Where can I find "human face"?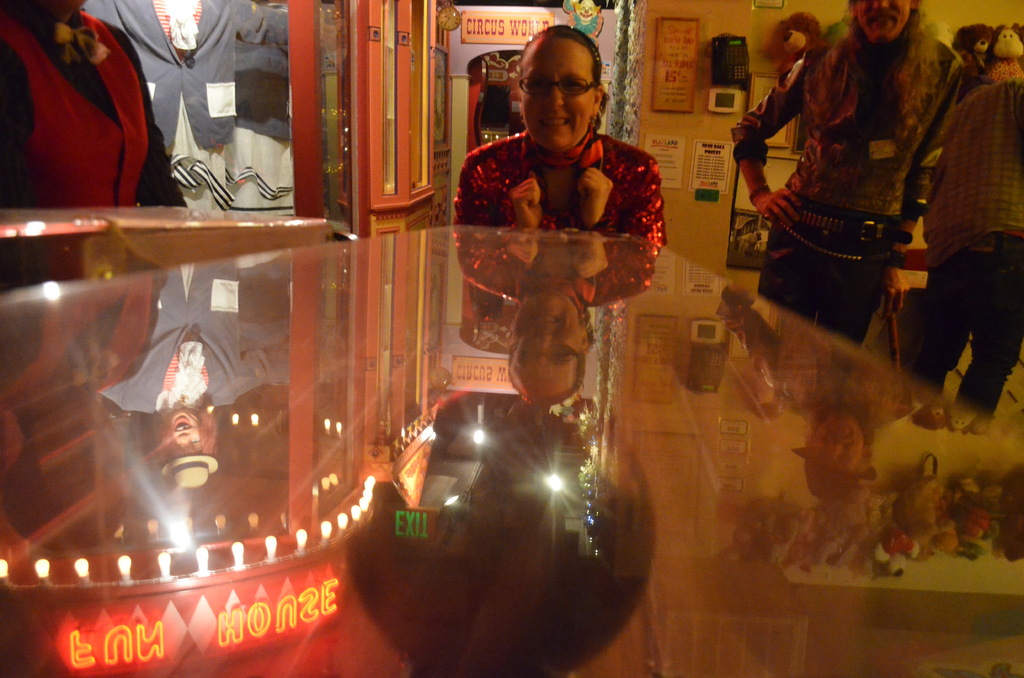
You can find it at x1=516 y1=38 x2=596 y2=149.
